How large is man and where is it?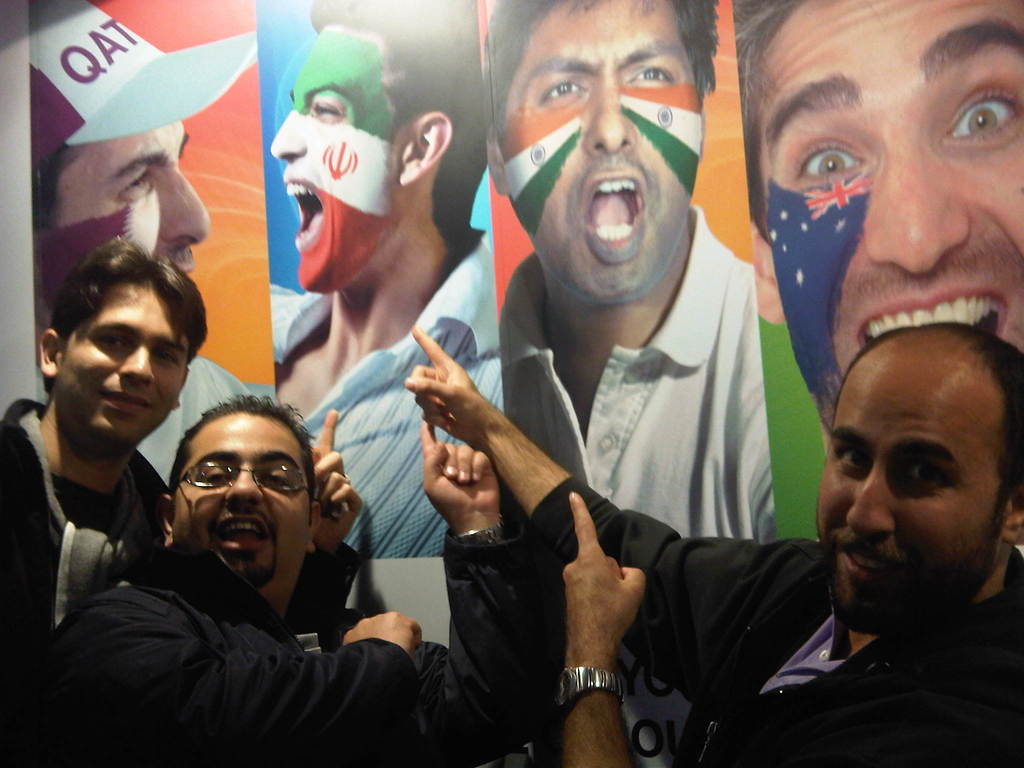
Bounding box: left=269, top=0, right=502, bottom=556.
